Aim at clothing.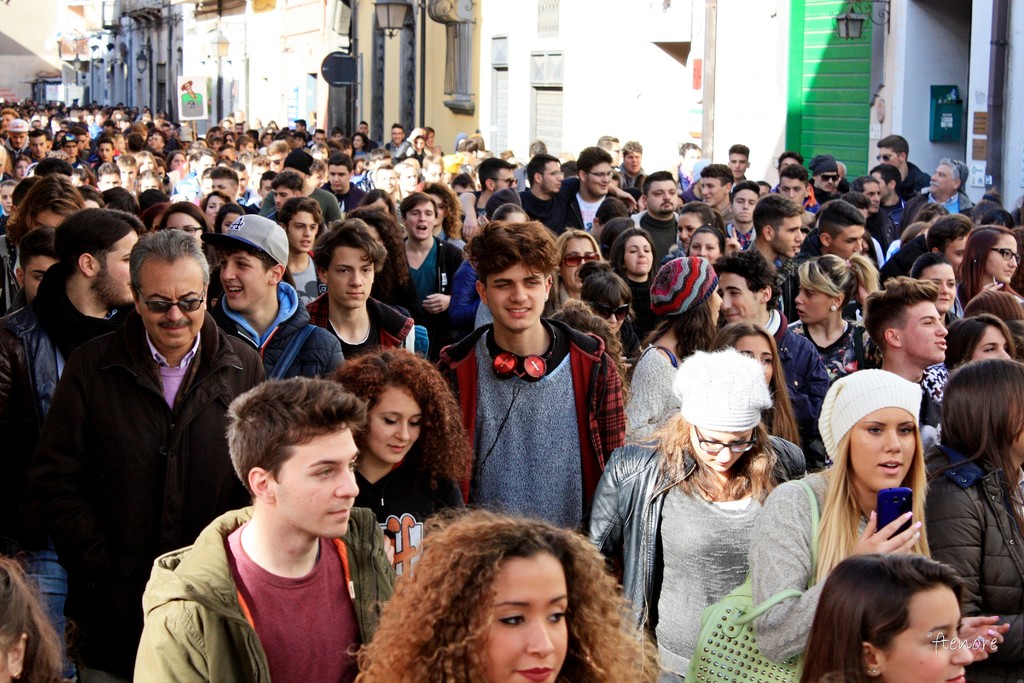
Aimed at [x1=781, y1=227, x2=818, y2=310].
